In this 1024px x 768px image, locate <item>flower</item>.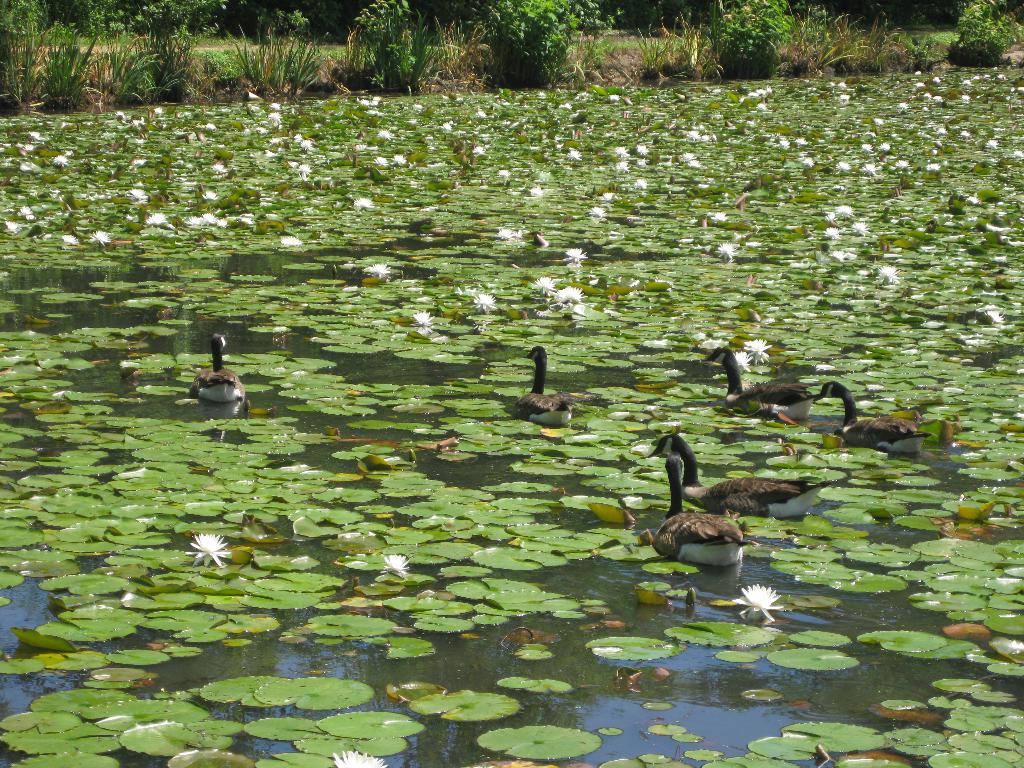
Bounding box: bbox=[60, 234, 79, 245].
